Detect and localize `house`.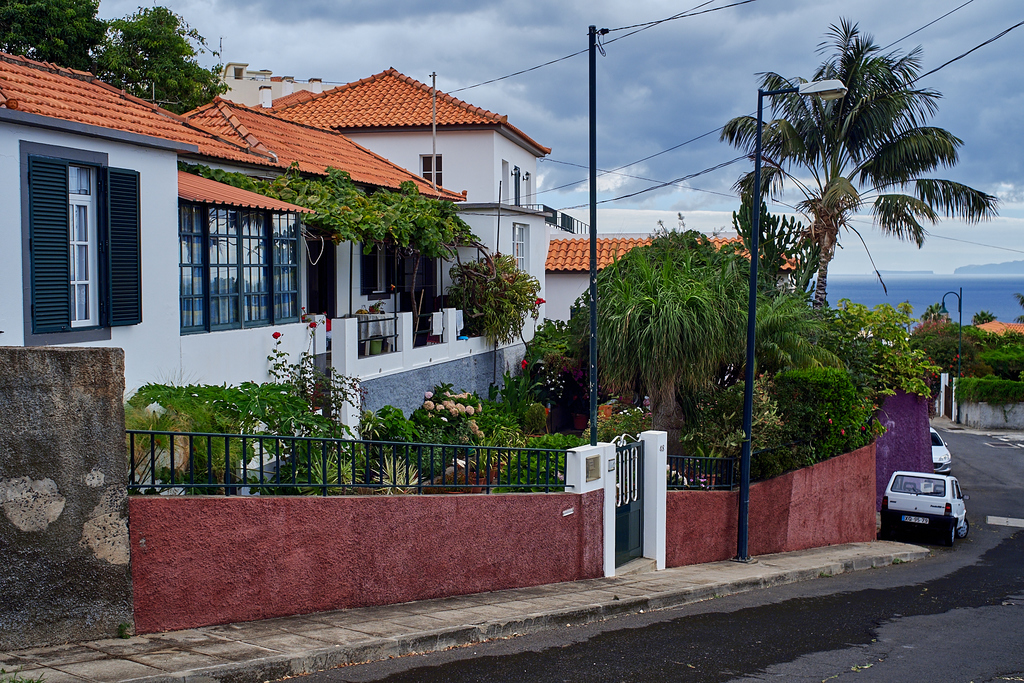
Localized at x1=975, y1=314, x2=1023, y2=339.
